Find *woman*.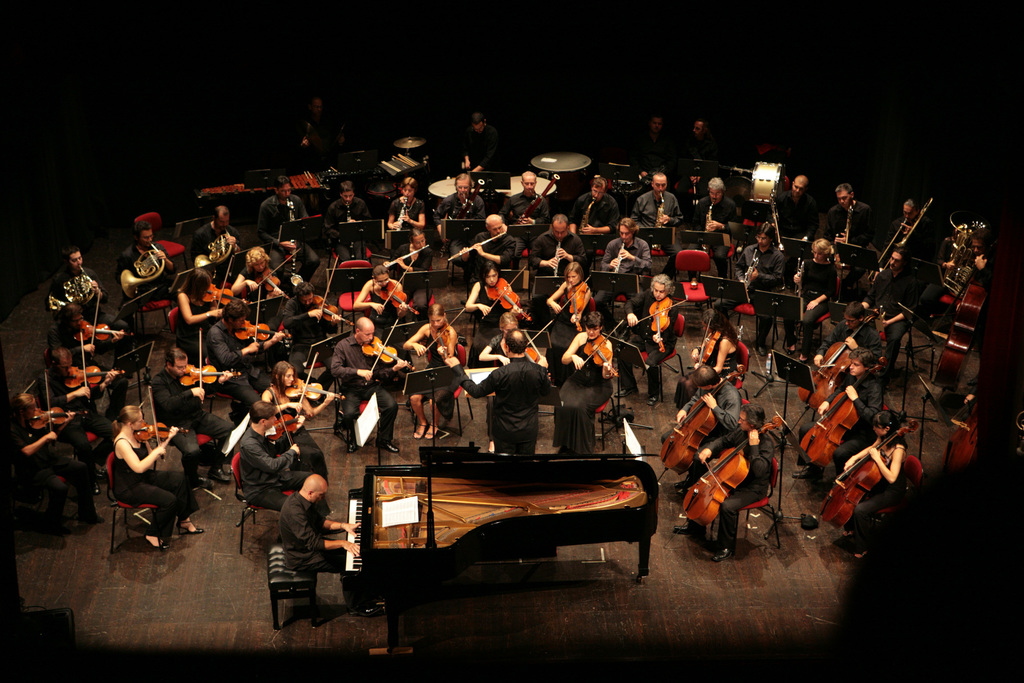
BBox(678, 306, 756, 415).
